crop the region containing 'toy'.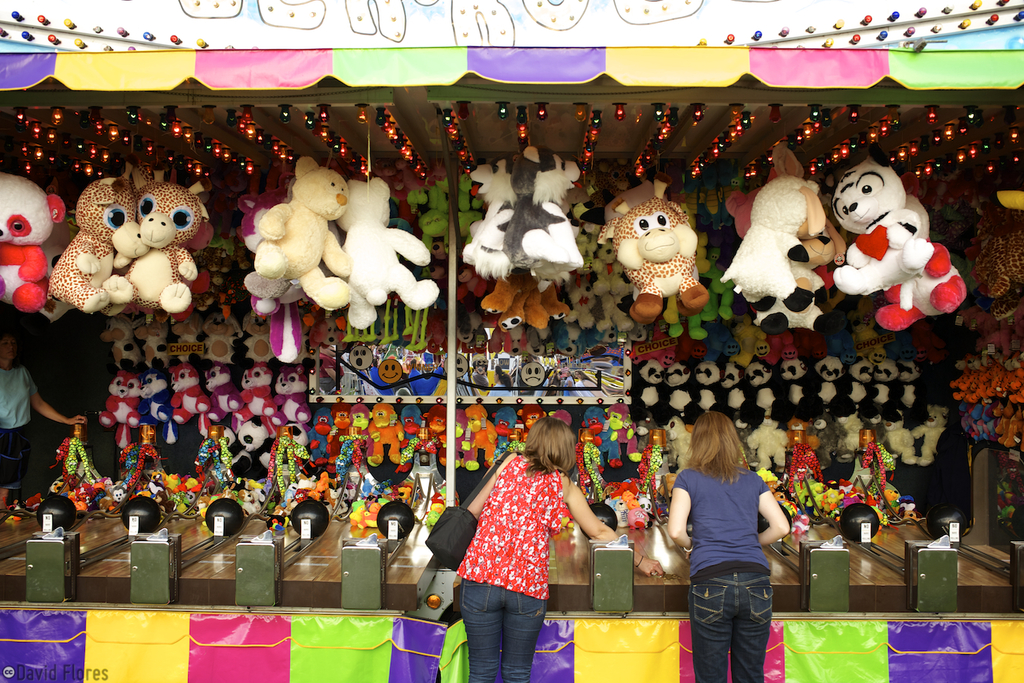
Crop region: locate(630, 410, 652, 480).
